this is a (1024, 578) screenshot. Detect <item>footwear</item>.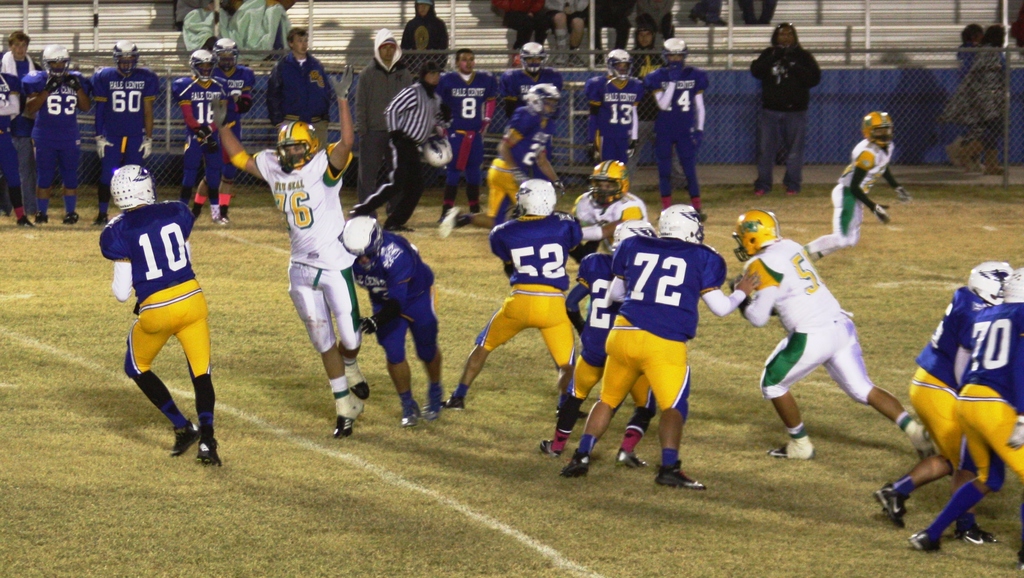
166/417/204/459.
